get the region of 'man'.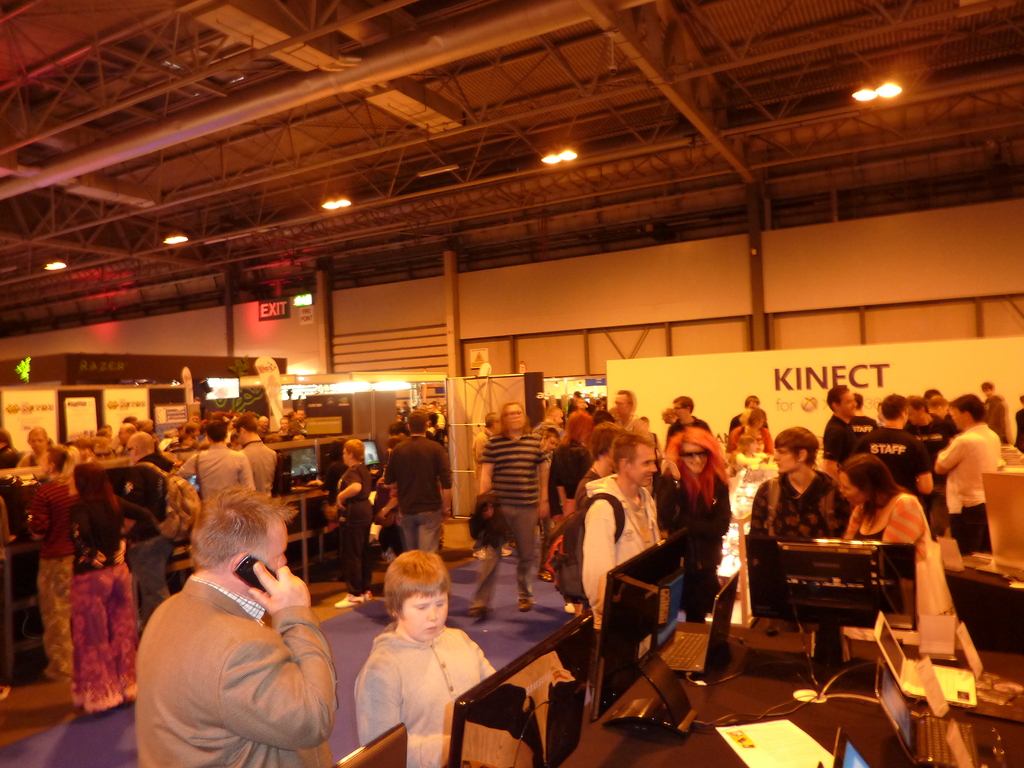
(x1=385, y1=412, x2=451, y2=561).
